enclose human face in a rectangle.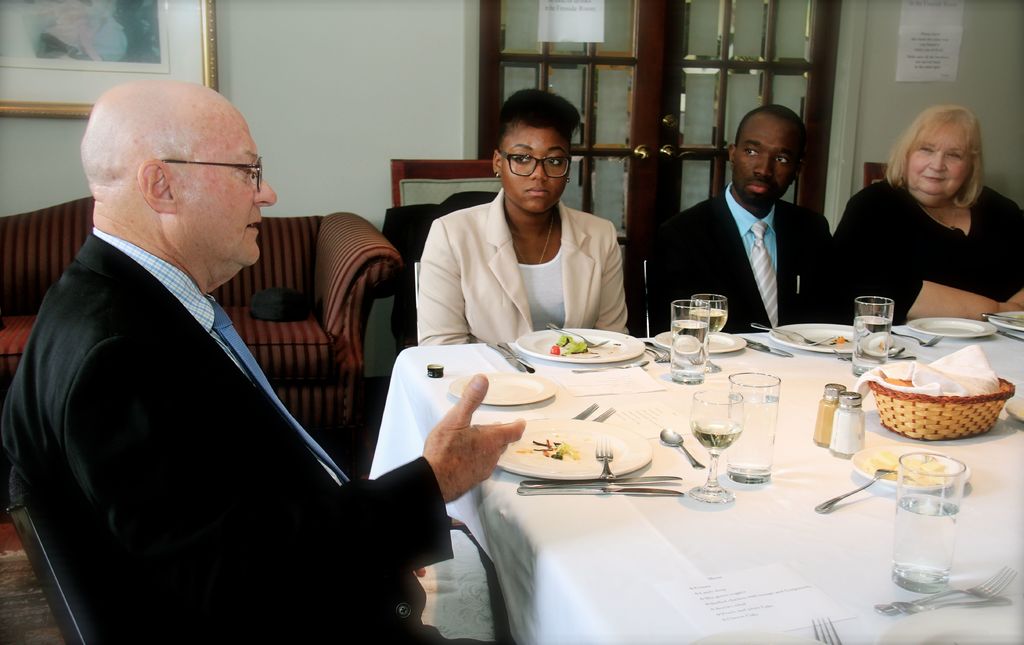
bbox(495, 127, 568, 218).
